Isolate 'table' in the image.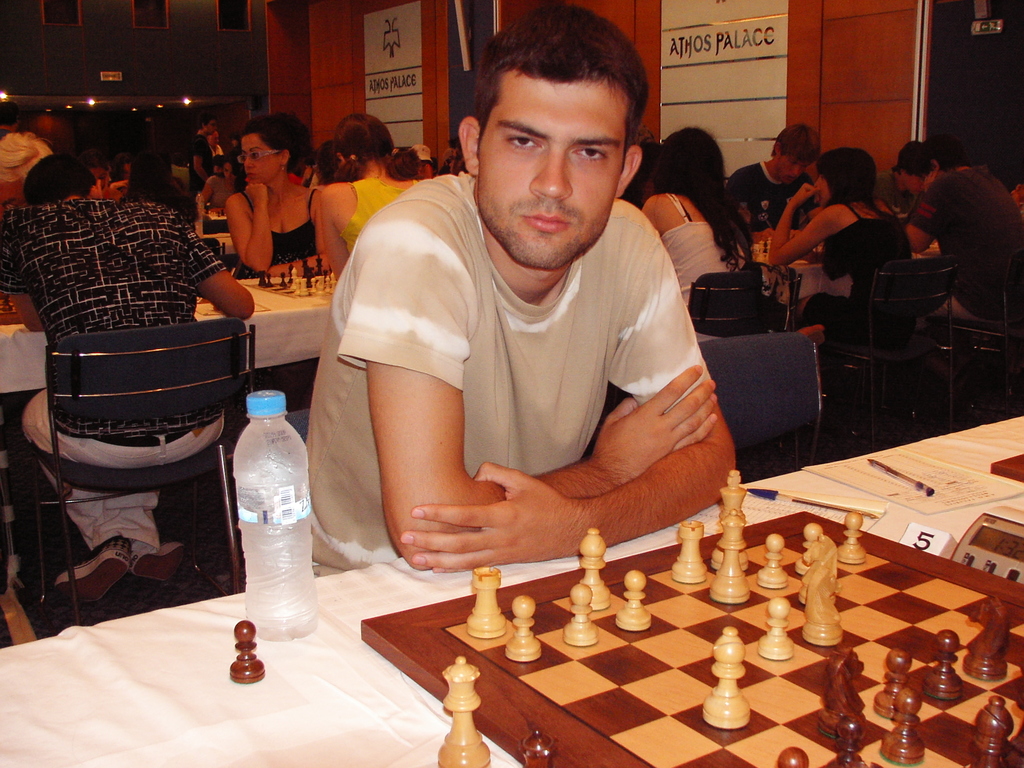
Isolated region: BBox(195, 229, 239, 259).
